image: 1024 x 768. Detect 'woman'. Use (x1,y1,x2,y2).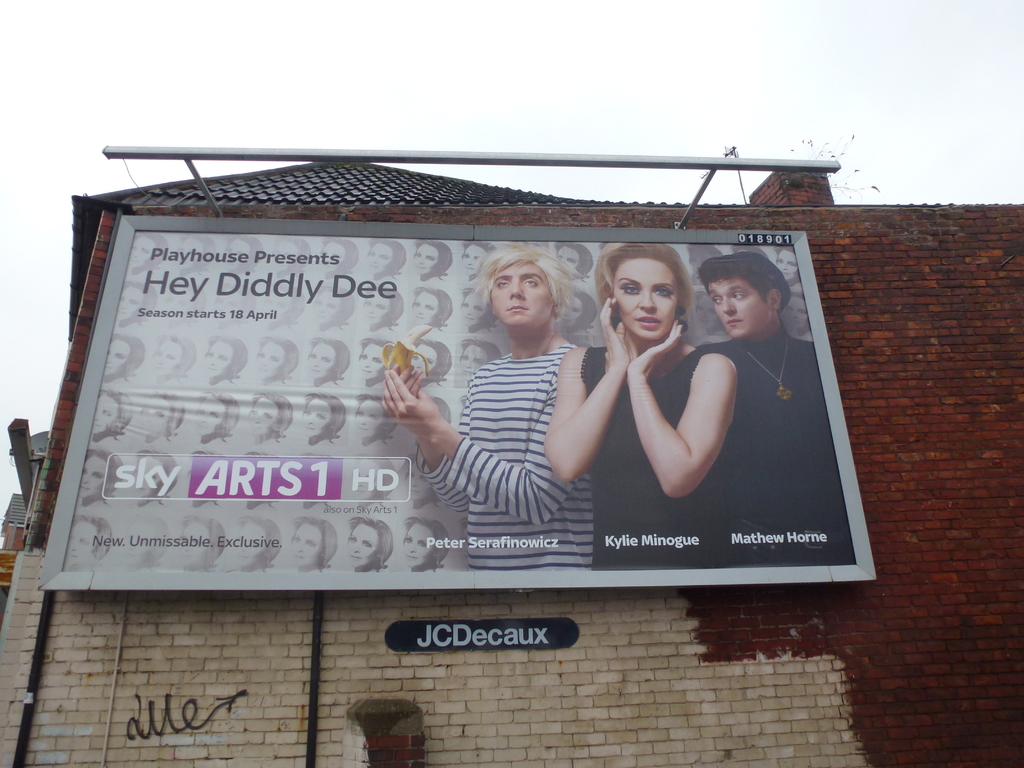
(289,515,336,572).
